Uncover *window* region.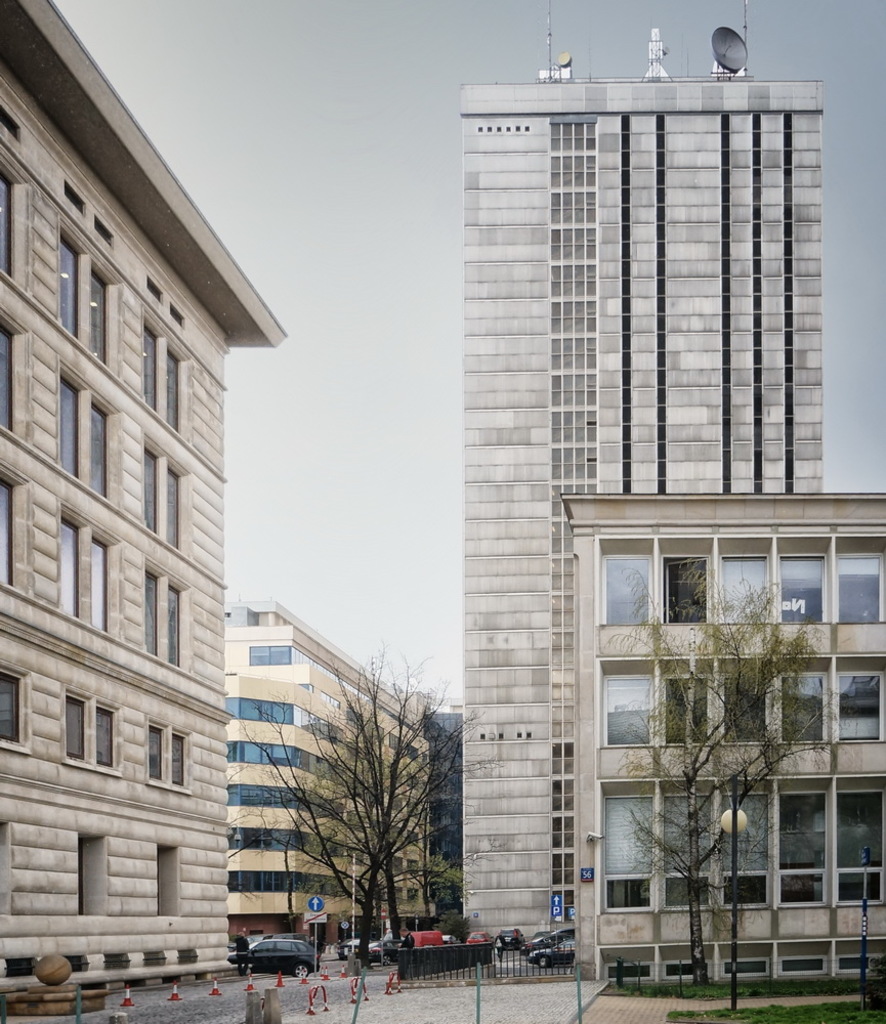
Uncovered: left=601, top=796, right=658, bottom=911.
